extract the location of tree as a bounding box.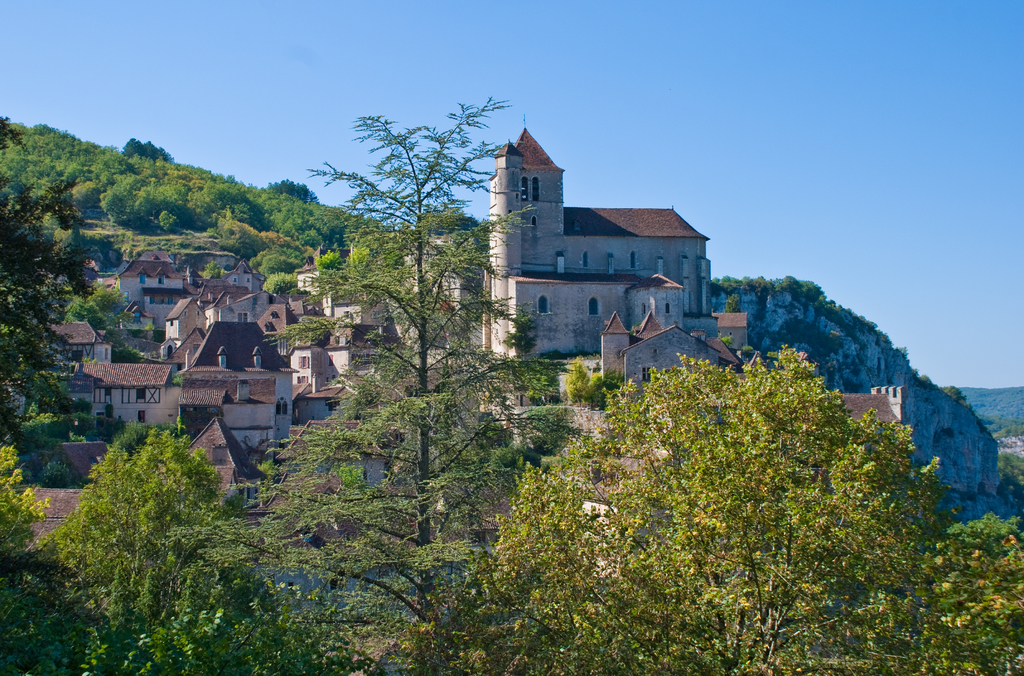
detection(307, 75, 513, 564).
